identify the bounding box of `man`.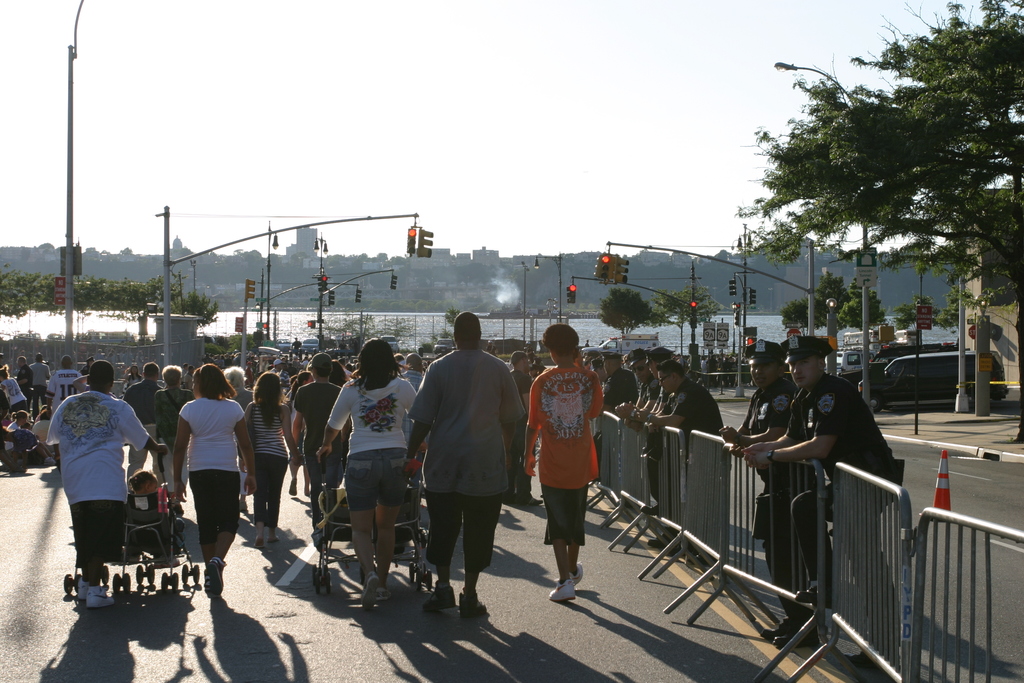
box(505, 349, 544, 509).
